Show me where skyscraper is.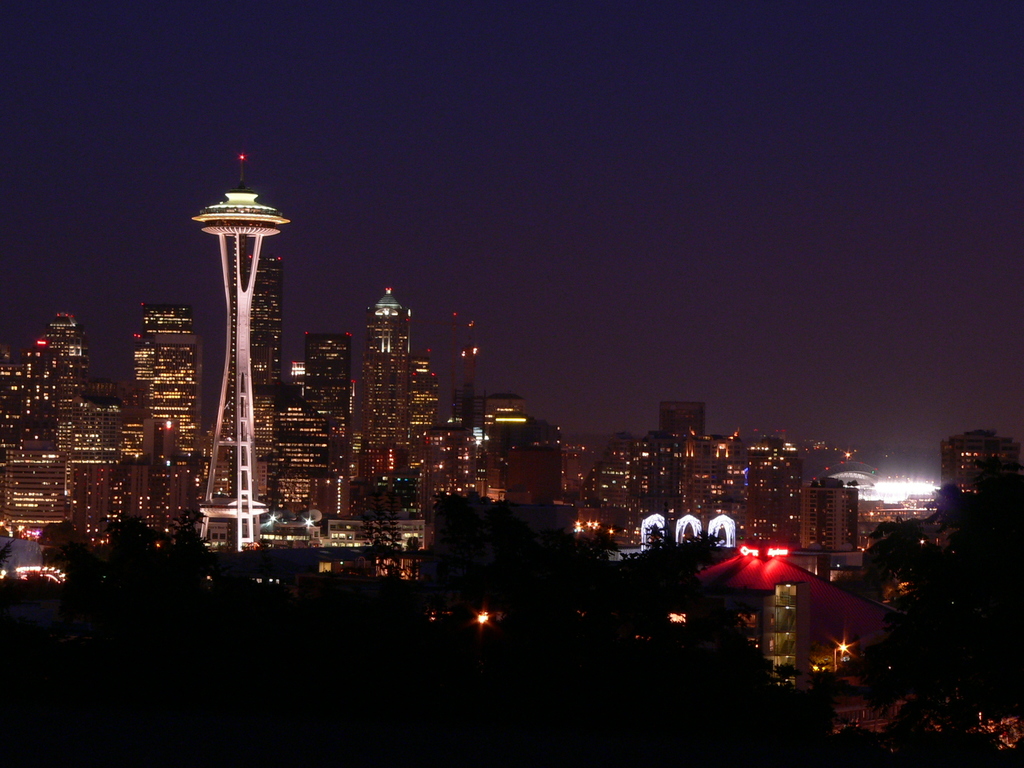
skyscraper is at (x1=468, y1=396, x2=532, y2=446).
